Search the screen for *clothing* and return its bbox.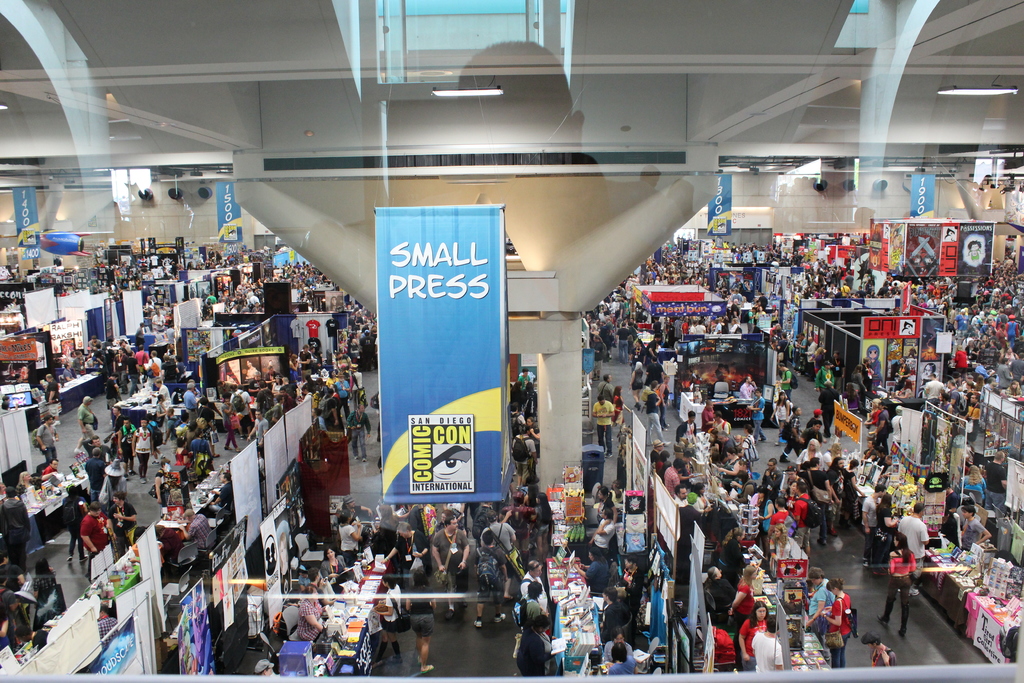
Found: 81/513/108/574.
